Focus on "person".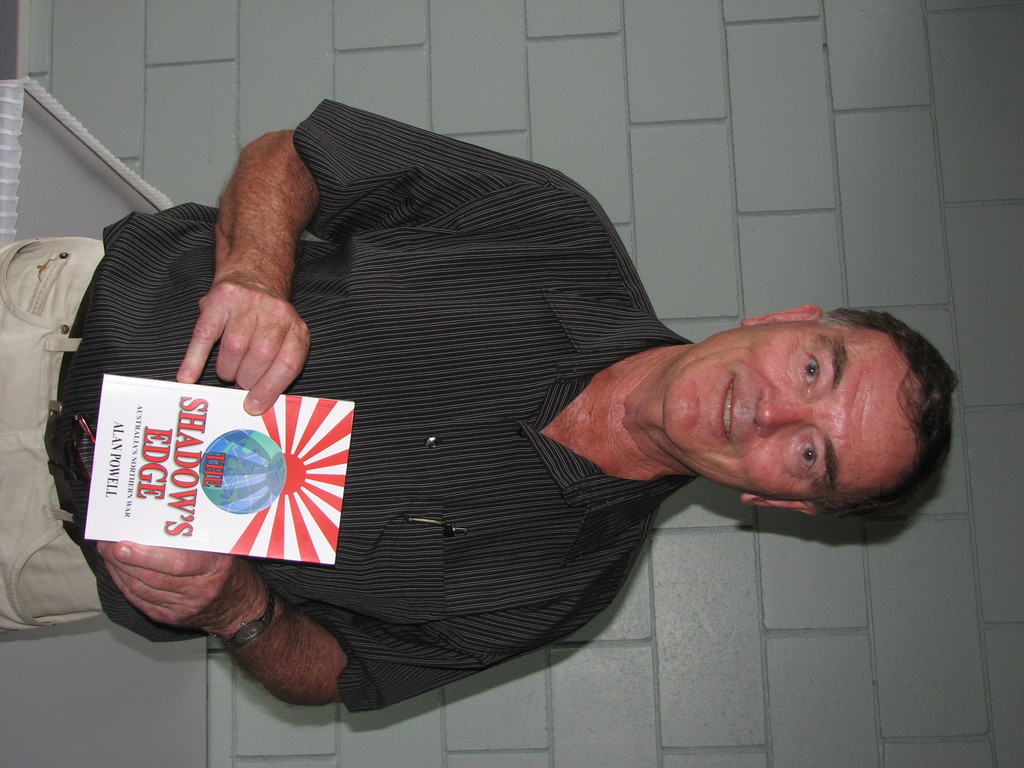
Focused at Rect(0, 83, 959, 715).
